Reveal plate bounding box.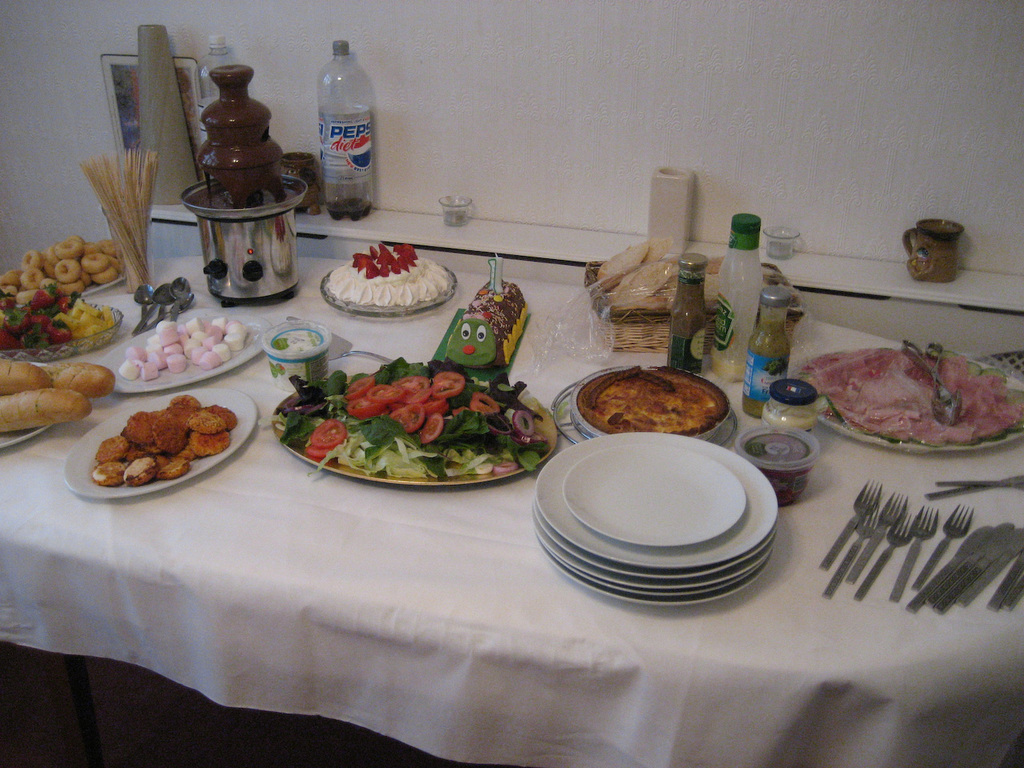
Revealed: [73,234,138,294].
